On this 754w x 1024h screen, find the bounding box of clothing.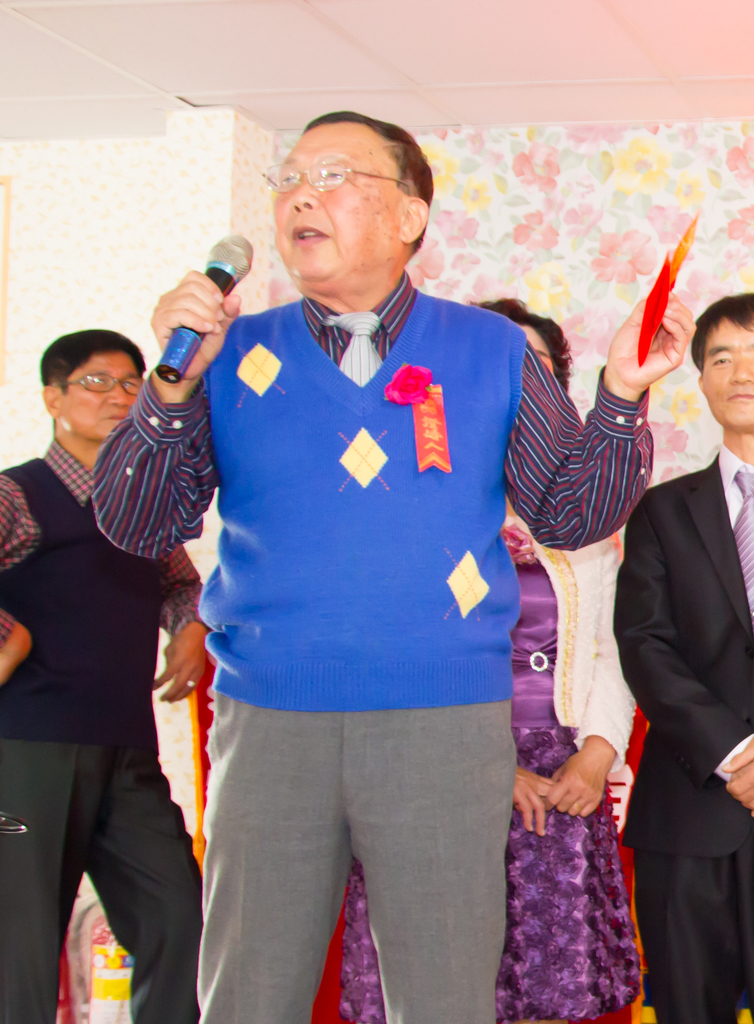
Bounding box: (x1=0, y1=452, x2=197, y2=1023).
